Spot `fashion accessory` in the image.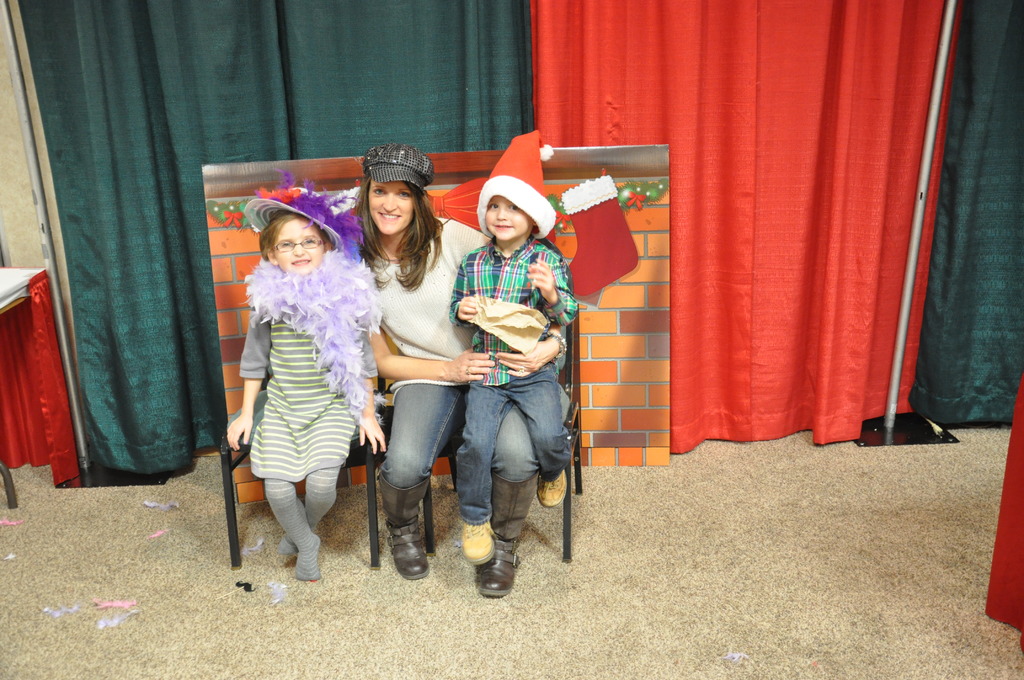
`fashion accessory` found at {"left": 545, "top": 334, "right": 568, "bottom": 360}.
